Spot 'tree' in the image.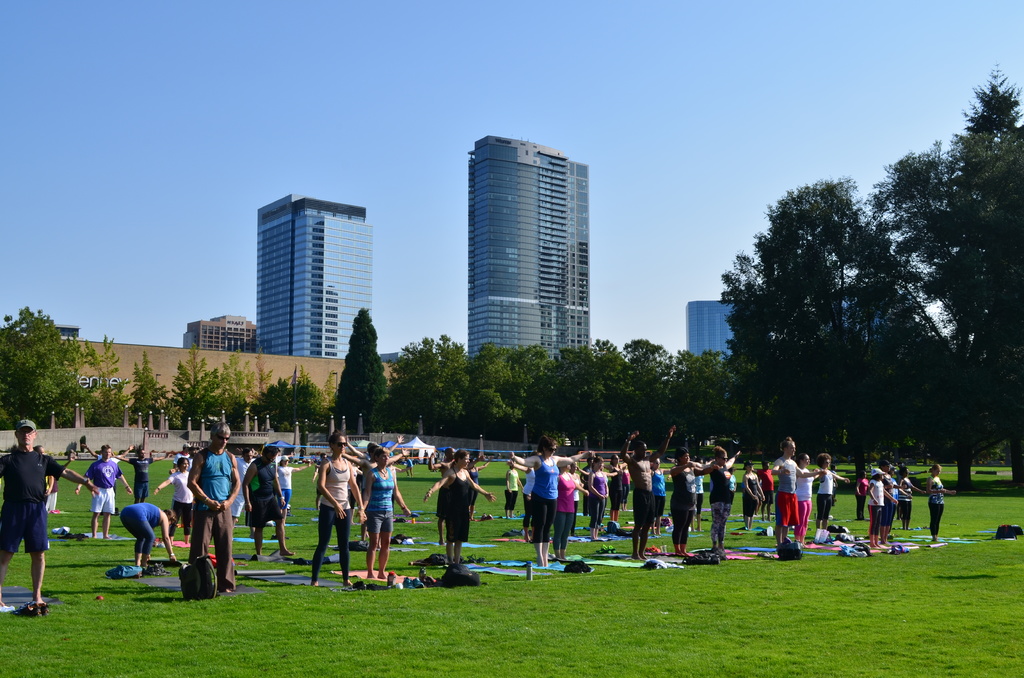
'tree' found at [76,324,125,437].
